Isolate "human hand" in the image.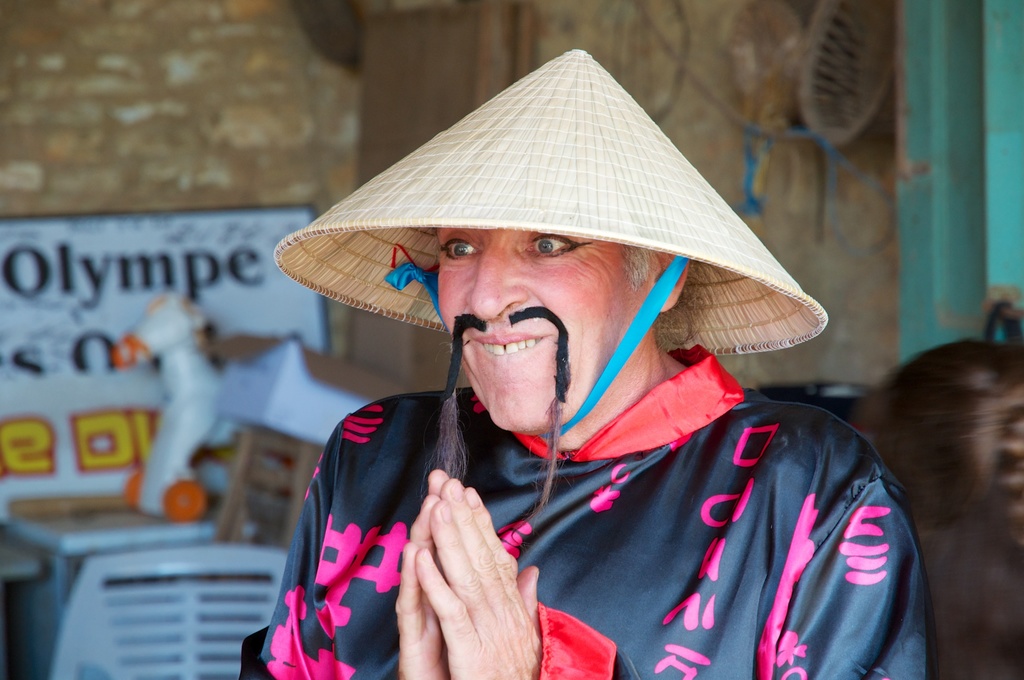
Isolated region: 394 466 454 679.
